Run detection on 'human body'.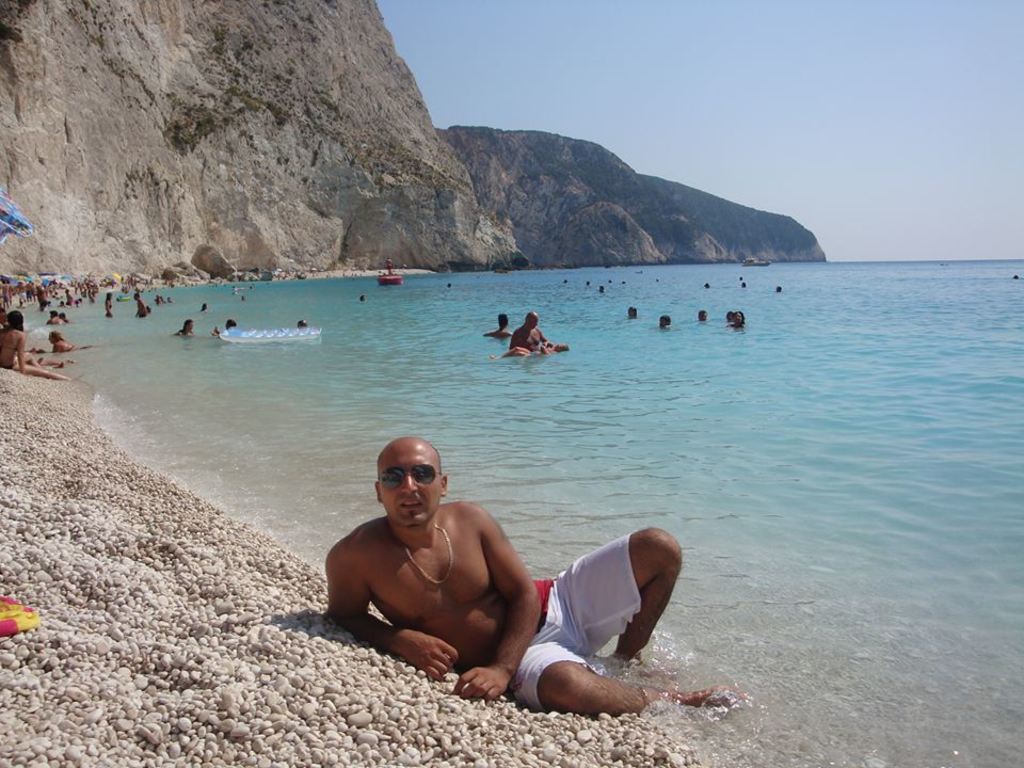
Result: {"x1": 508, "y1": 308, "x2": 545, "y2": 349}.
